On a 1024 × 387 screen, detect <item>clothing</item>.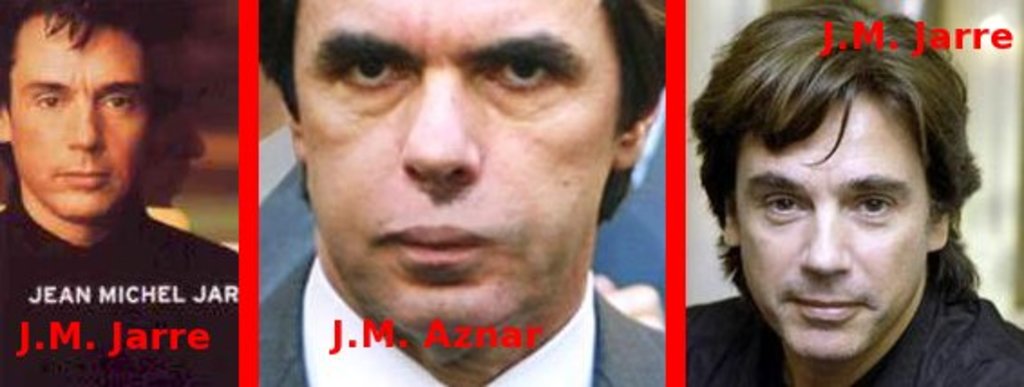
detection(0, 203, 251, 385).
